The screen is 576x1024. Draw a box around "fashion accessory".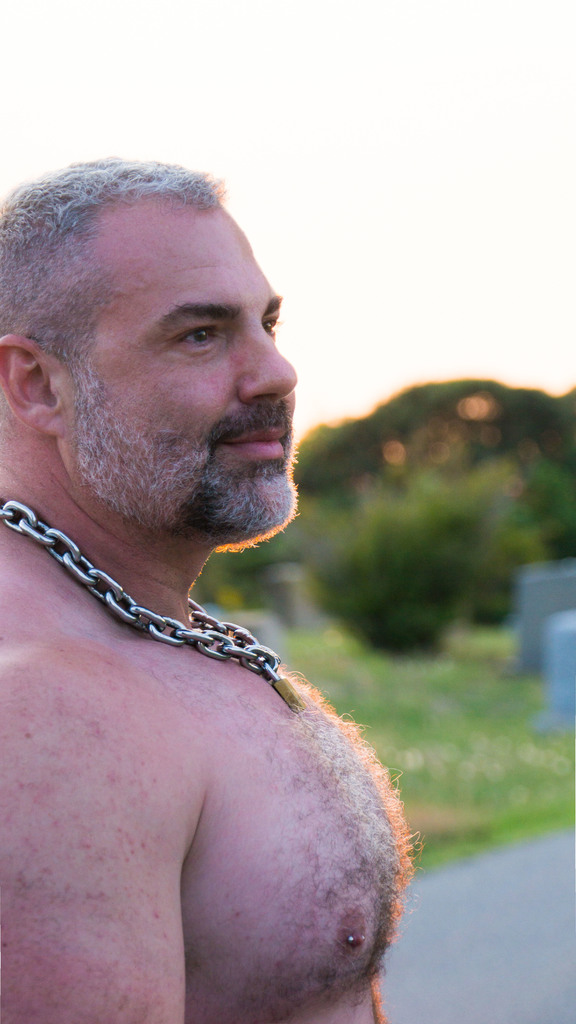
<bbox>0, 496, 280, 682</bbox>.
